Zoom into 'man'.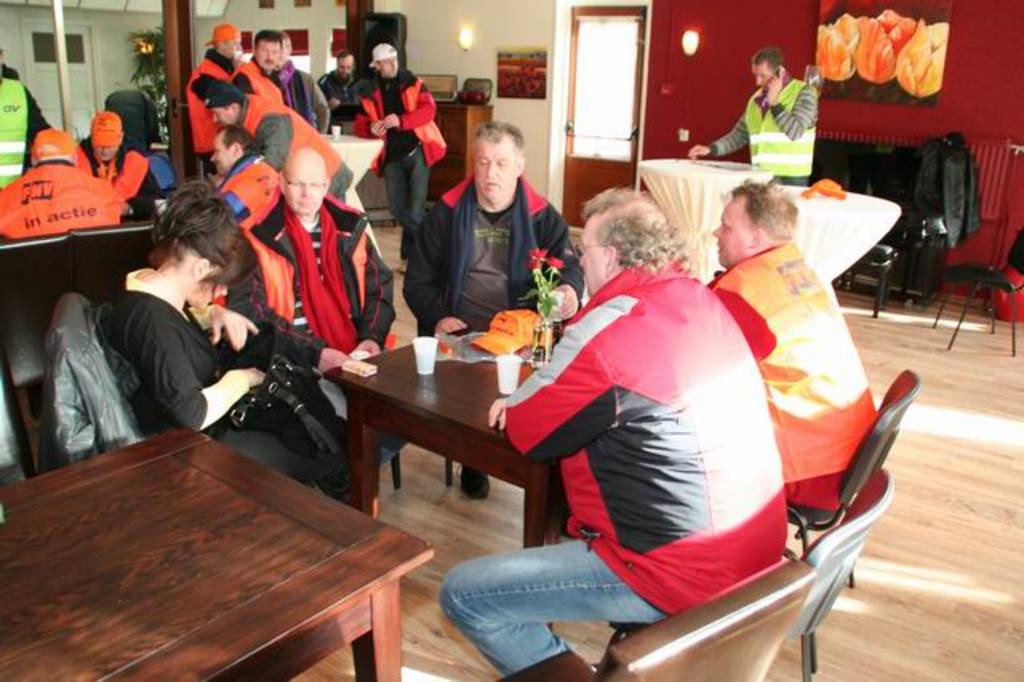
Zoom target: 78 93 155 211.
